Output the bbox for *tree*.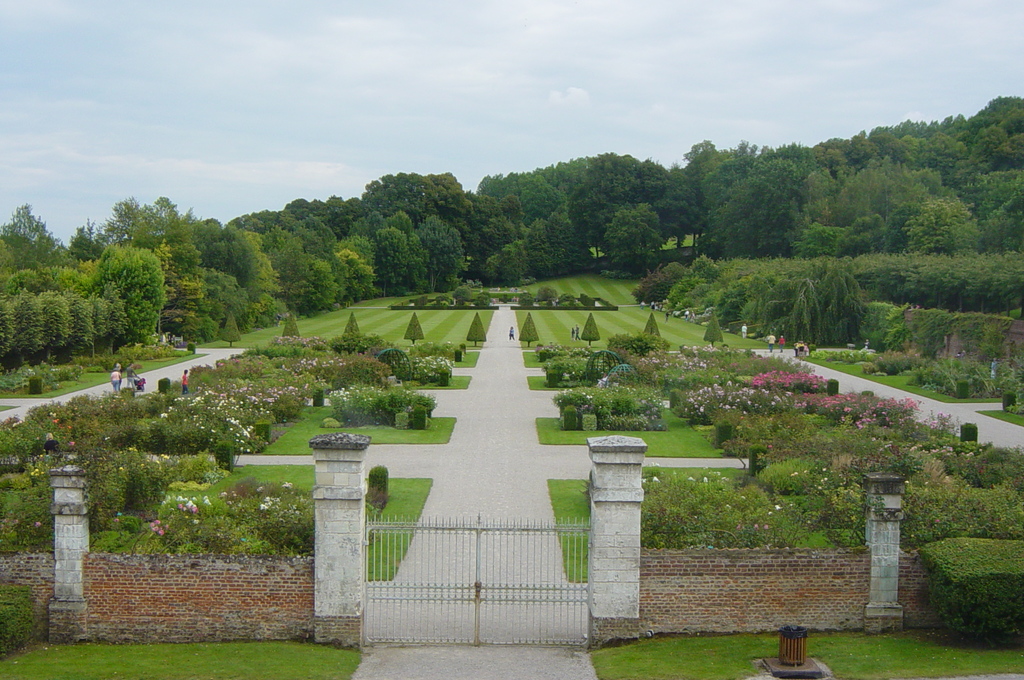
<bbox>219, 308, 241, 352</bbox>.
